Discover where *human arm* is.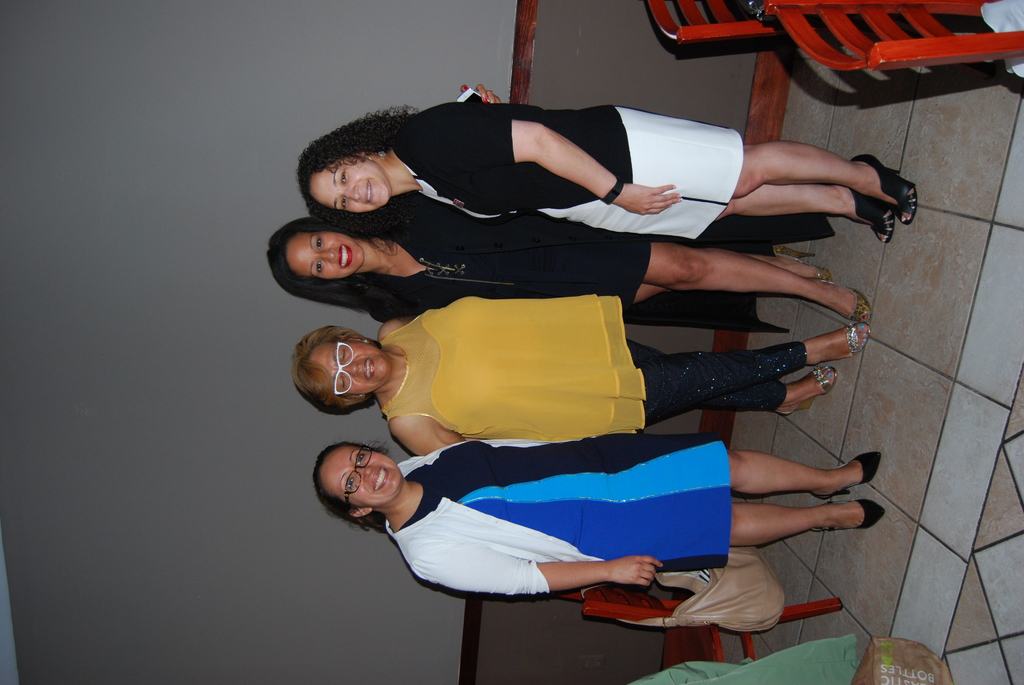
Discovered at {"x1": 474, "y1": 102, "x2": 646, "y2": 213}.
